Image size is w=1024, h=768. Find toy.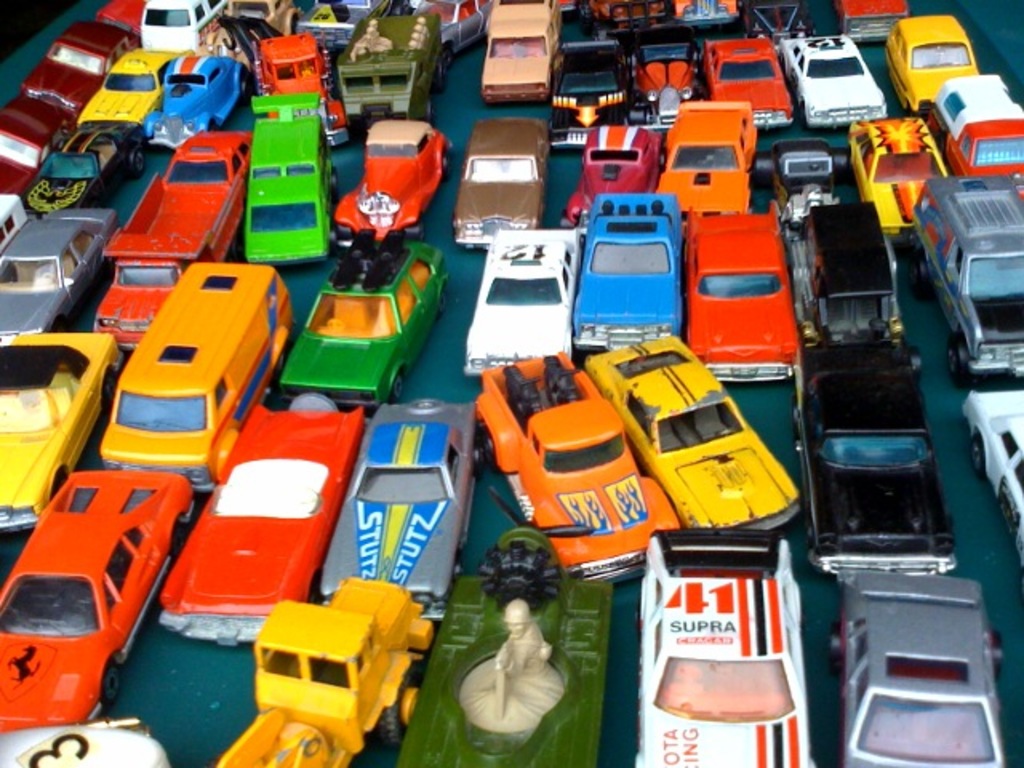
(x1=274, y1=218, x2=453, y2=416).
